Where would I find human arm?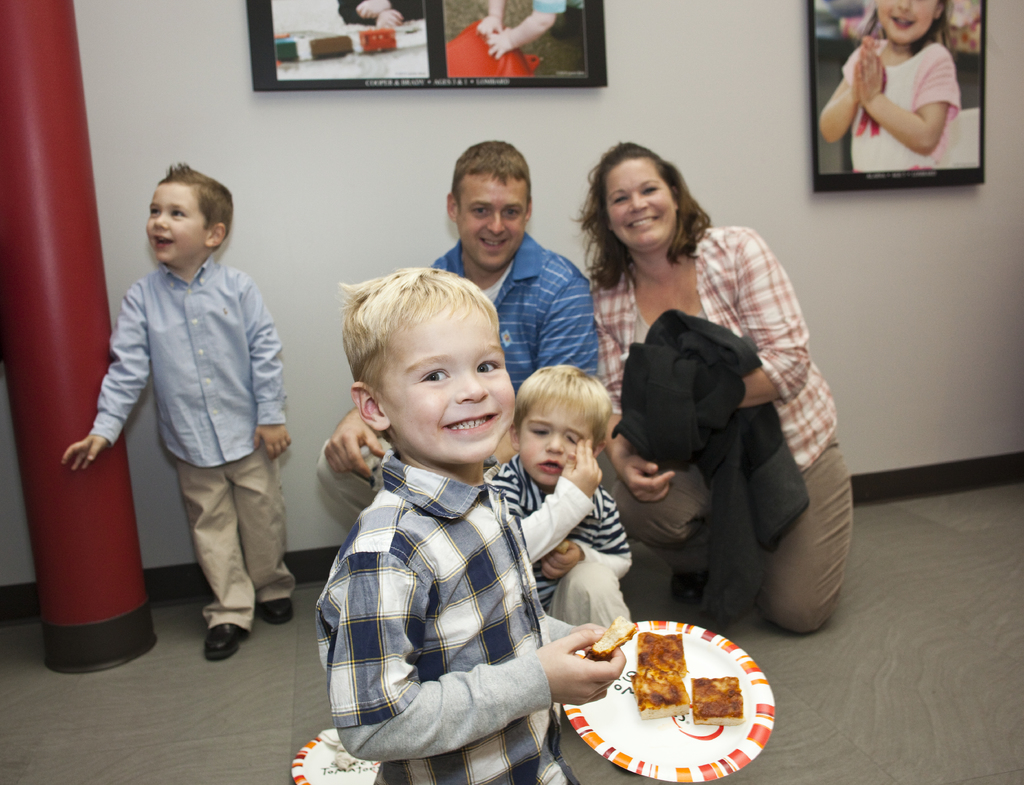
At select_region(360, 0, 426, 18).
